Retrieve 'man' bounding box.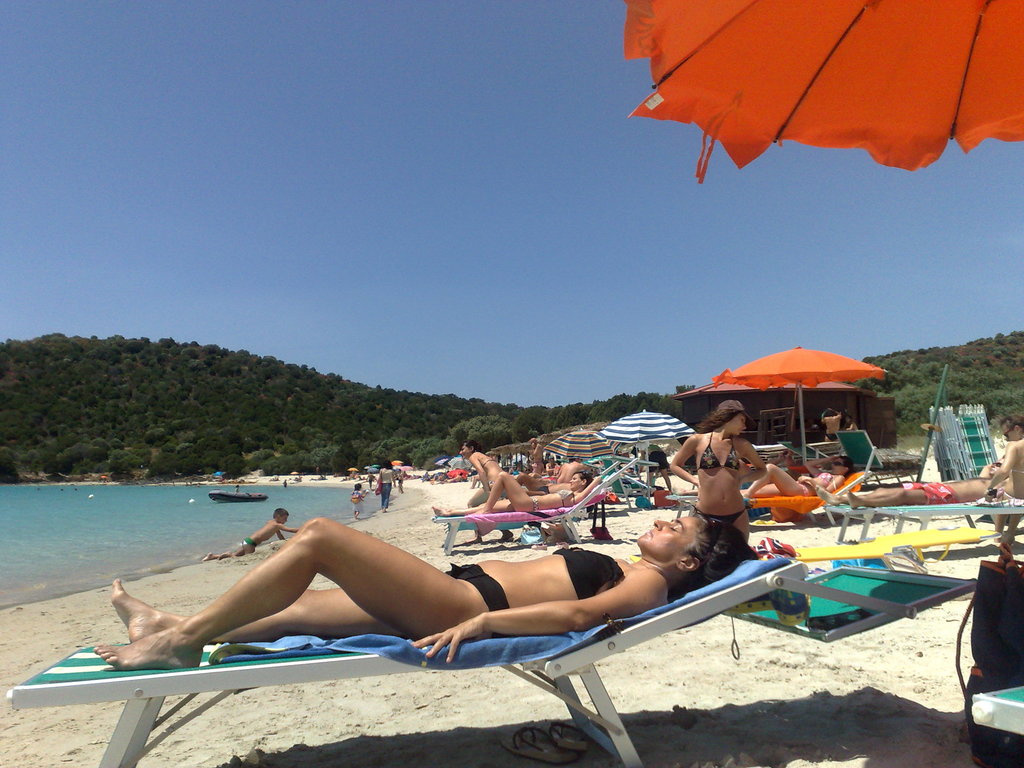
Bounding box: {"x1": 816, "y1": 406, "x2": 842, "y2": 441}.
